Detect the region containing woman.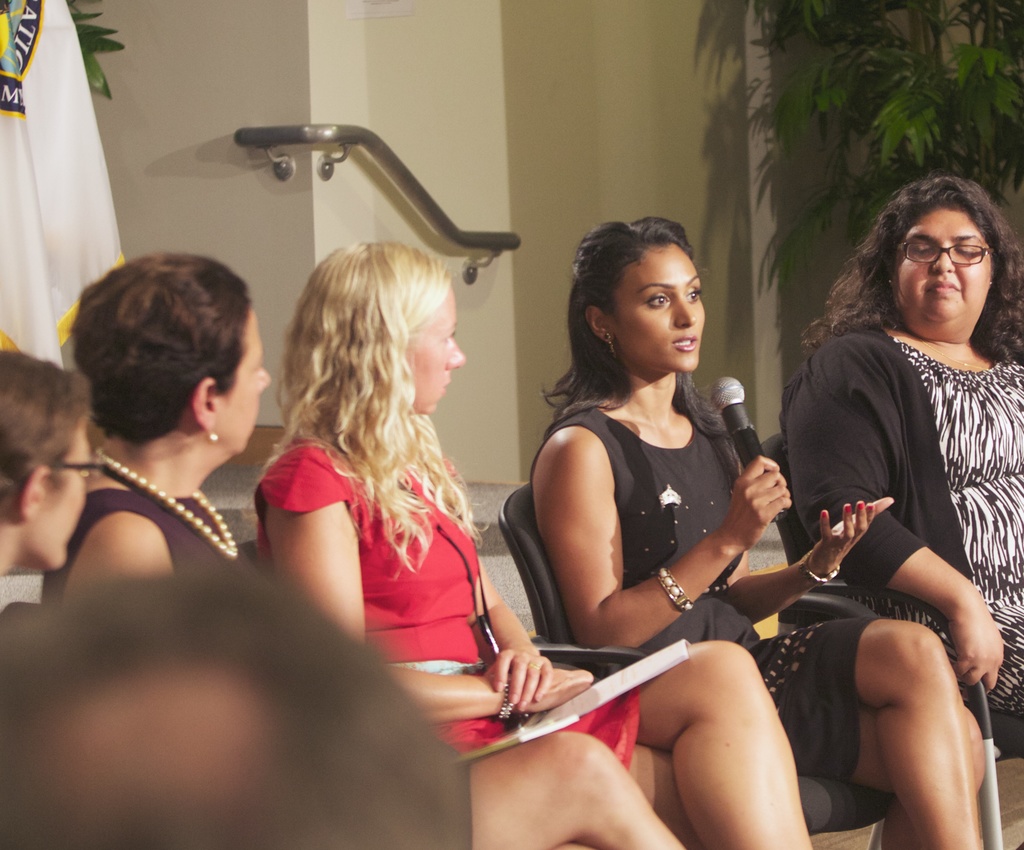
bbox=[531, 214, 986, 849].
